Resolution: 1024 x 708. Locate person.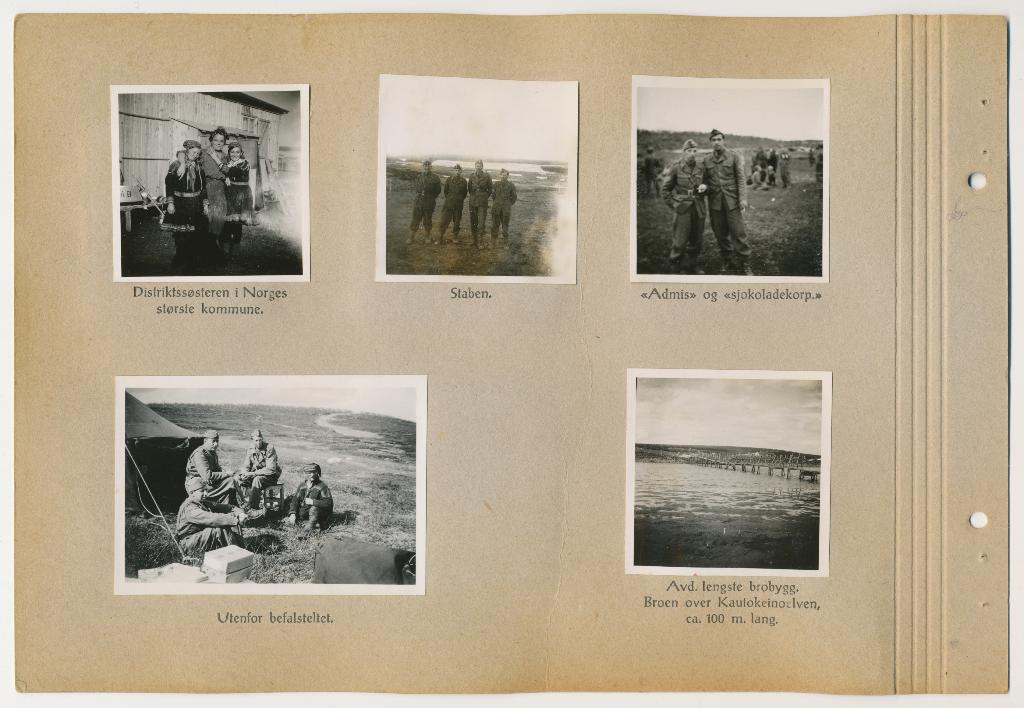
detection(805, 147, 815, 170).
